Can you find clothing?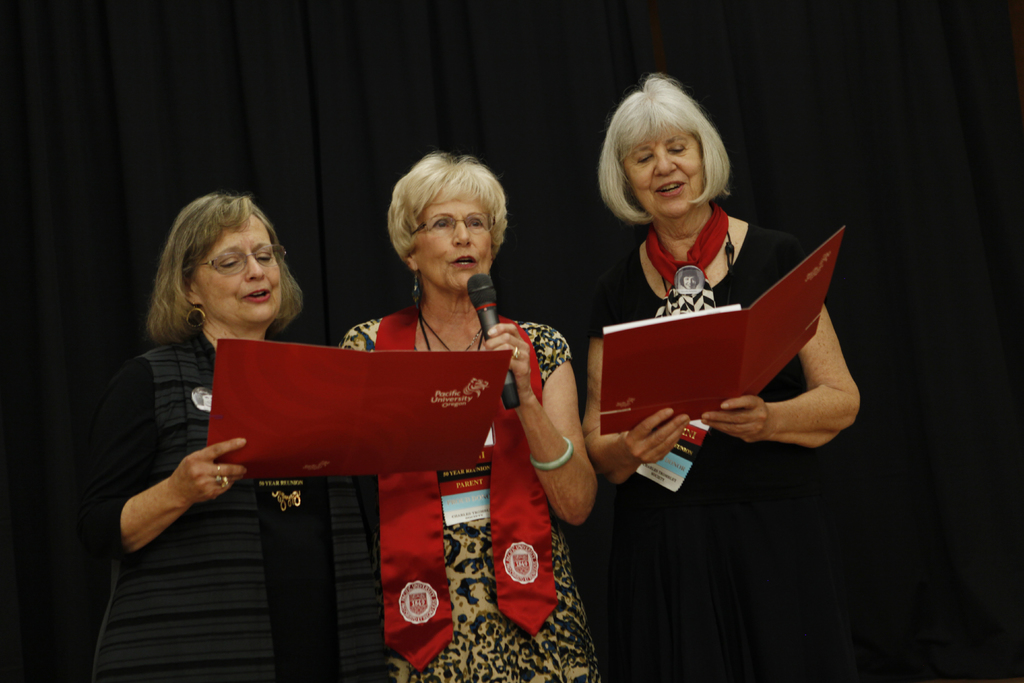
Yes, bounding box: (left=321, top=299, right=600, bottom=682).
